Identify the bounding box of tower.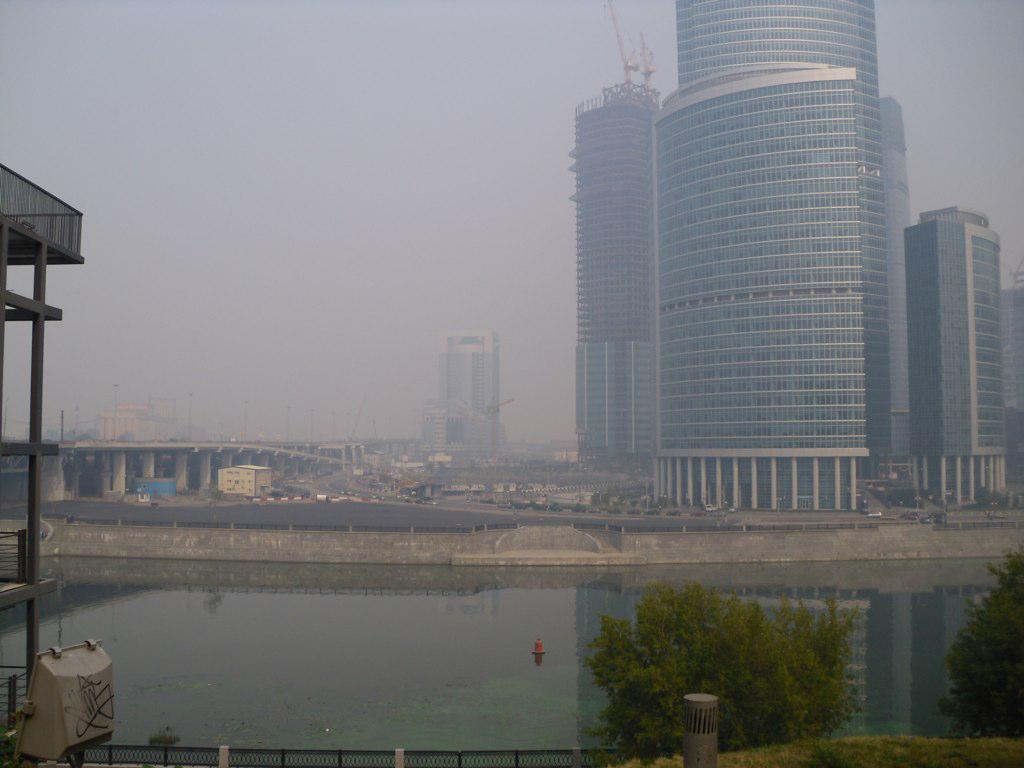
box(656, 0, 888, 511).
